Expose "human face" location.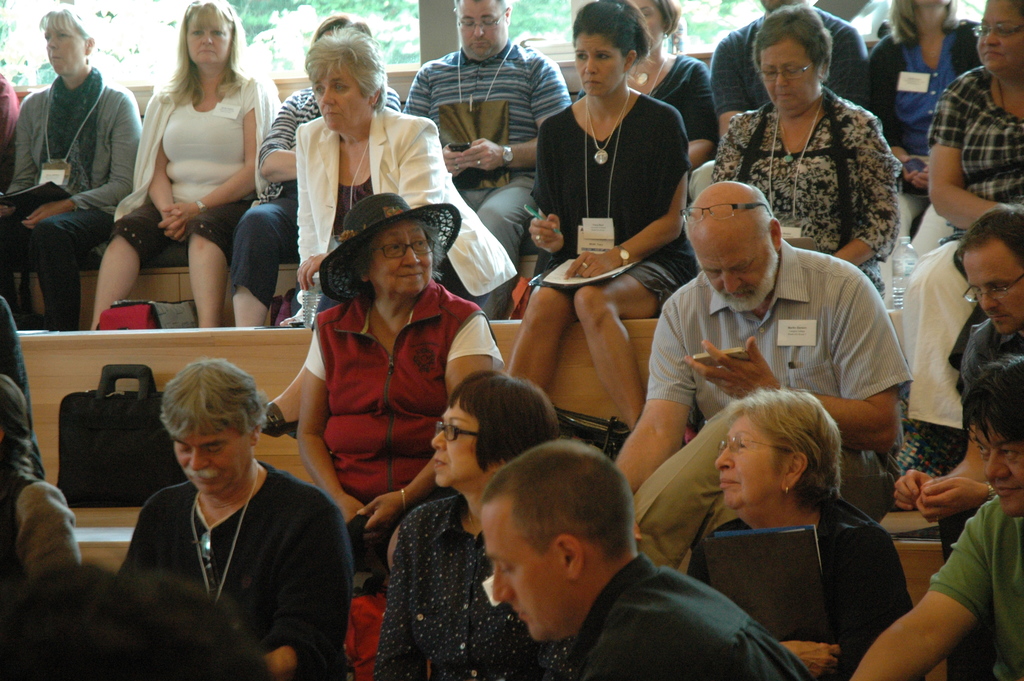
Exposed at bbox=(481, 511, 570, 641).
